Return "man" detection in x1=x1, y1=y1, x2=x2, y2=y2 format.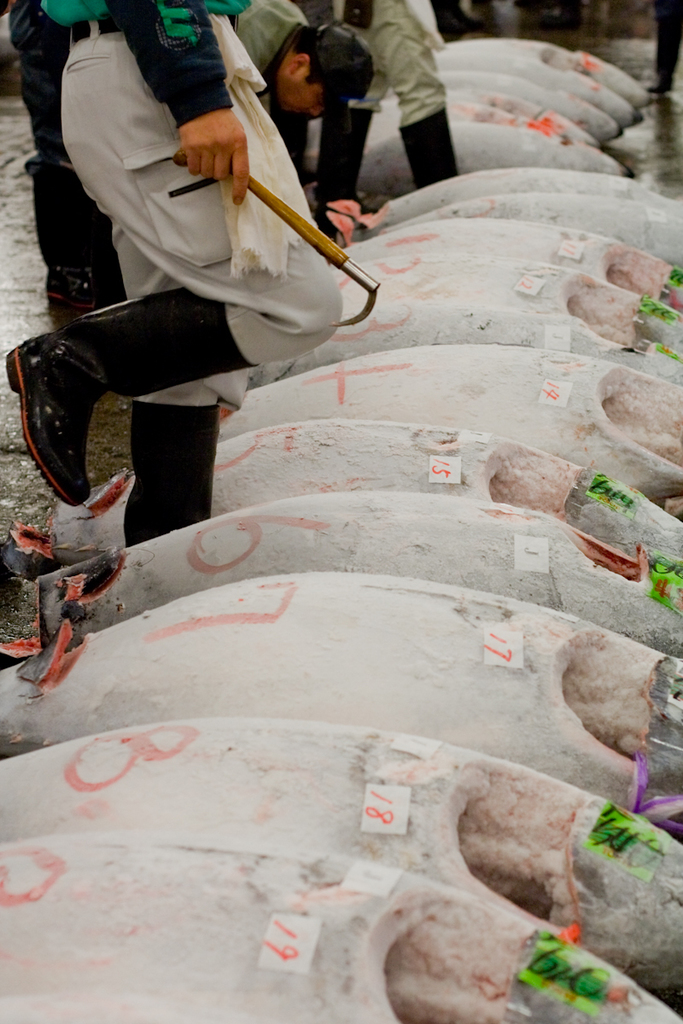
x1=15, y1=0, x2=373, y2=563.
